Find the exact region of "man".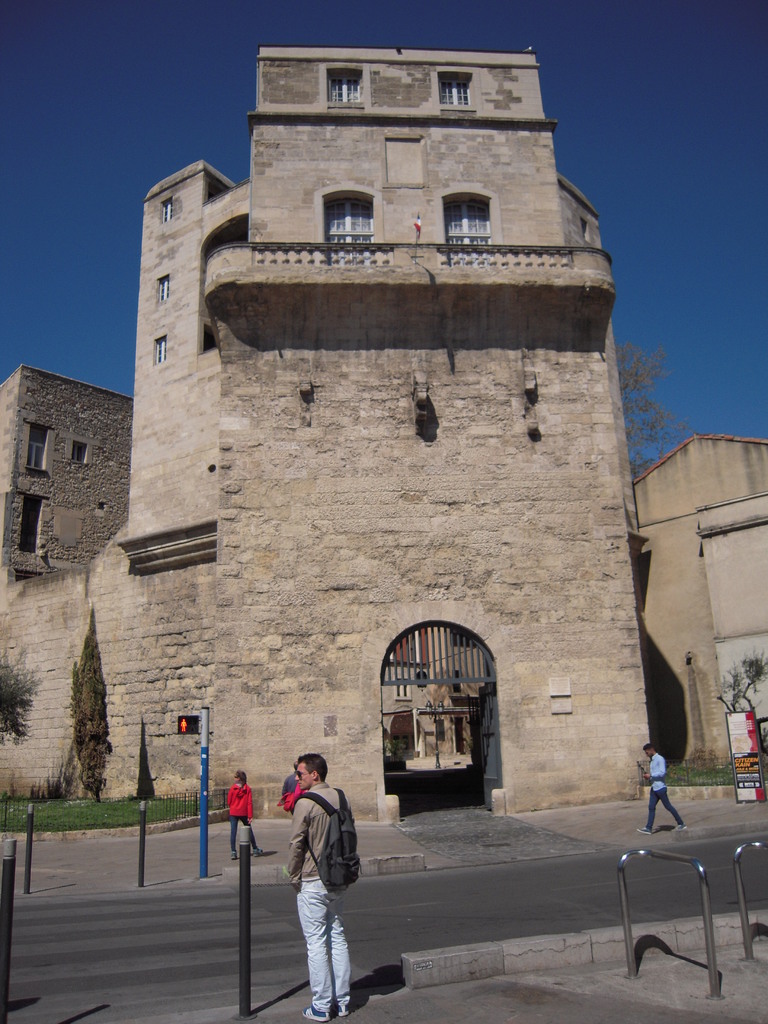
Exact region: bbox(279, 751, 381, 1009).
